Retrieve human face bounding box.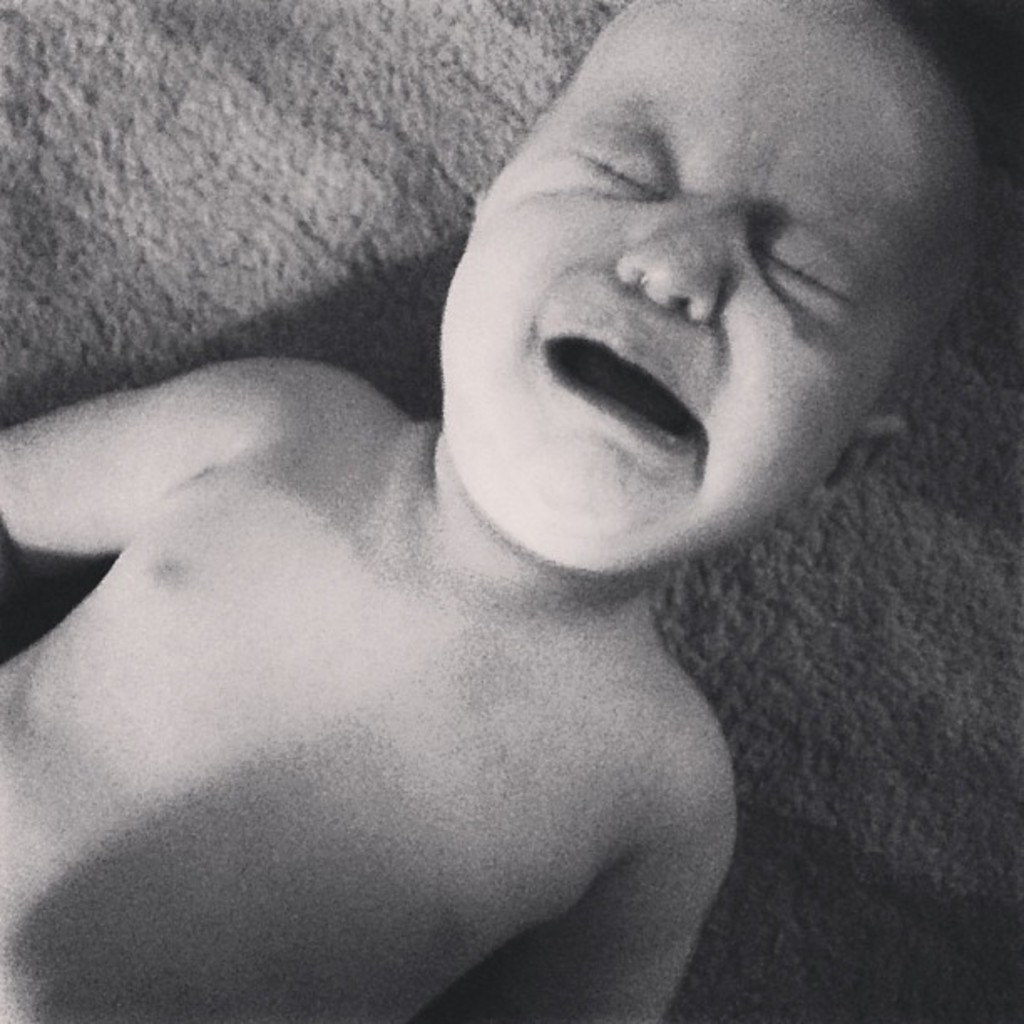
Bounding box: 415,0,955,557.
